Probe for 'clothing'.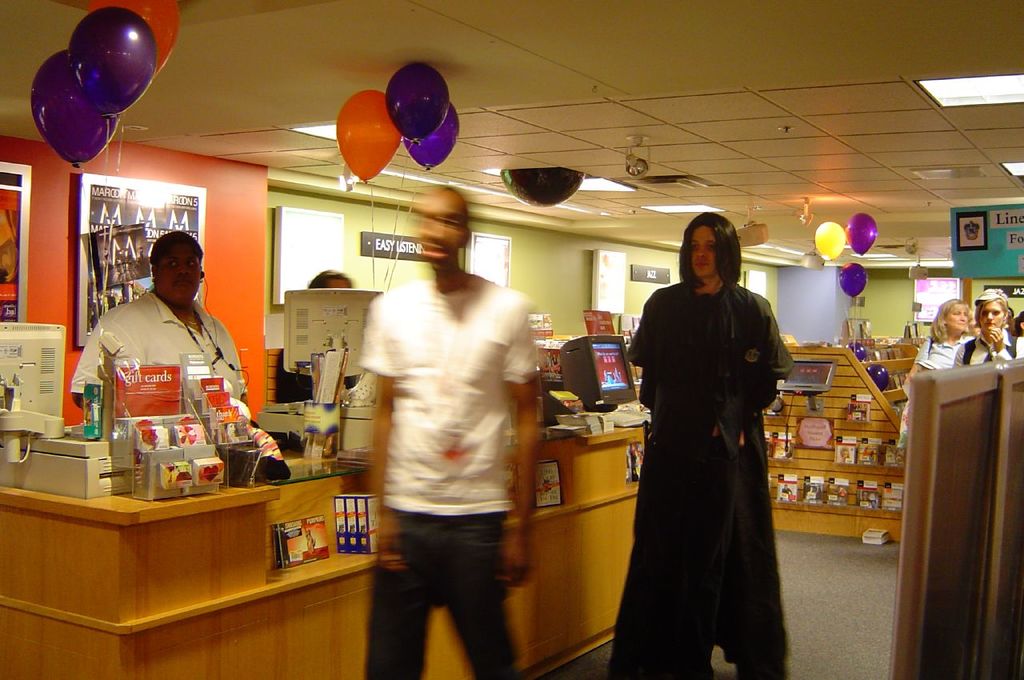
Probe result: <region>953, 328, 1023, 369</region>.
